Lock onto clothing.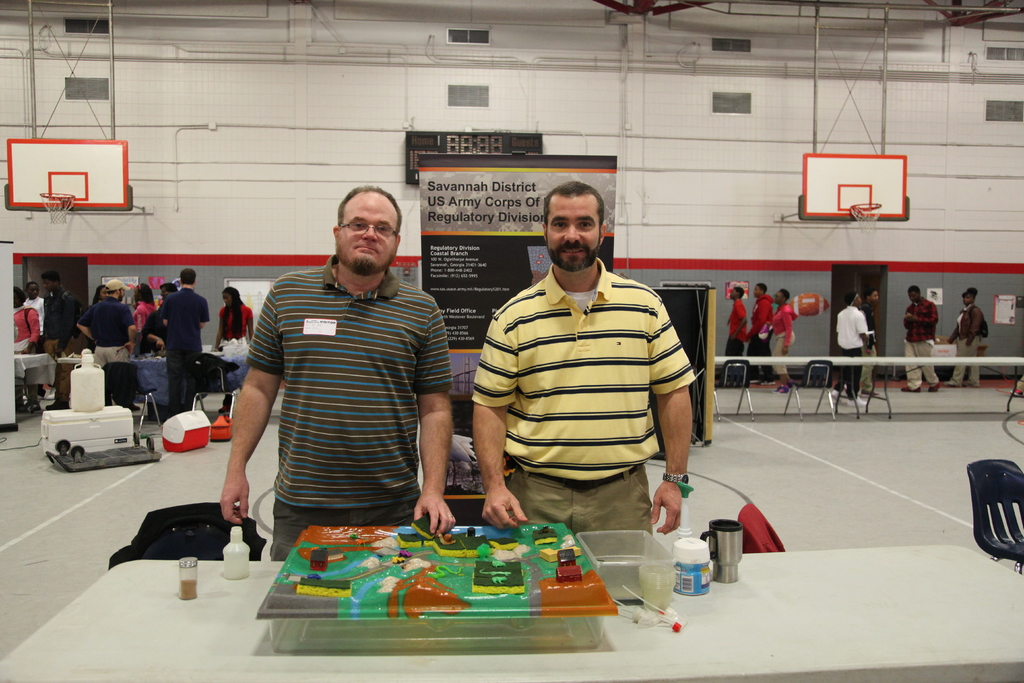
Locked: [left=465, top=223, right=710, bottom=545].
